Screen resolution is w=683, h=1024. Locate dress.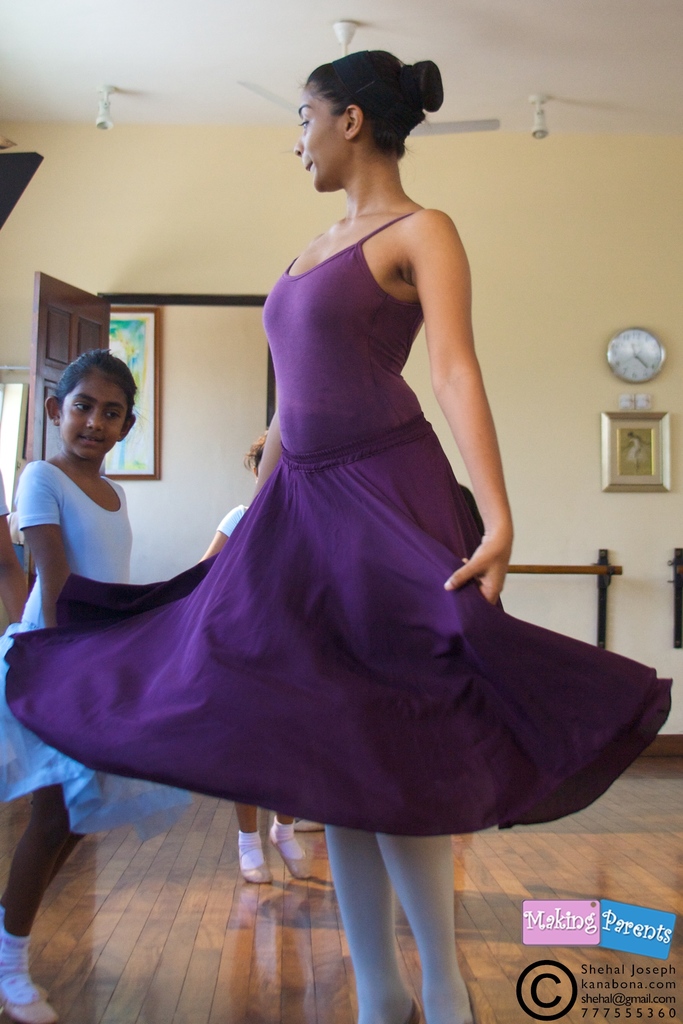
detection(24, 210, 682, 892).
